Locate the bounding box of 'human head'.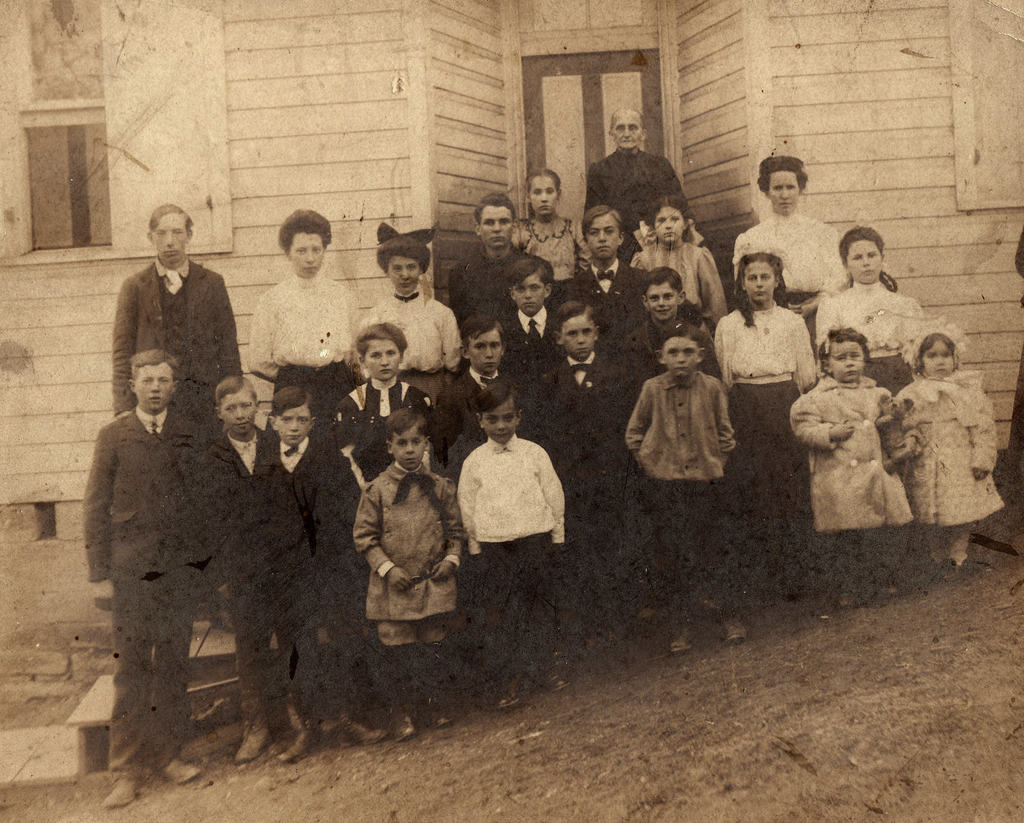
Bounding box: <box>210,378,261,437</box>.
